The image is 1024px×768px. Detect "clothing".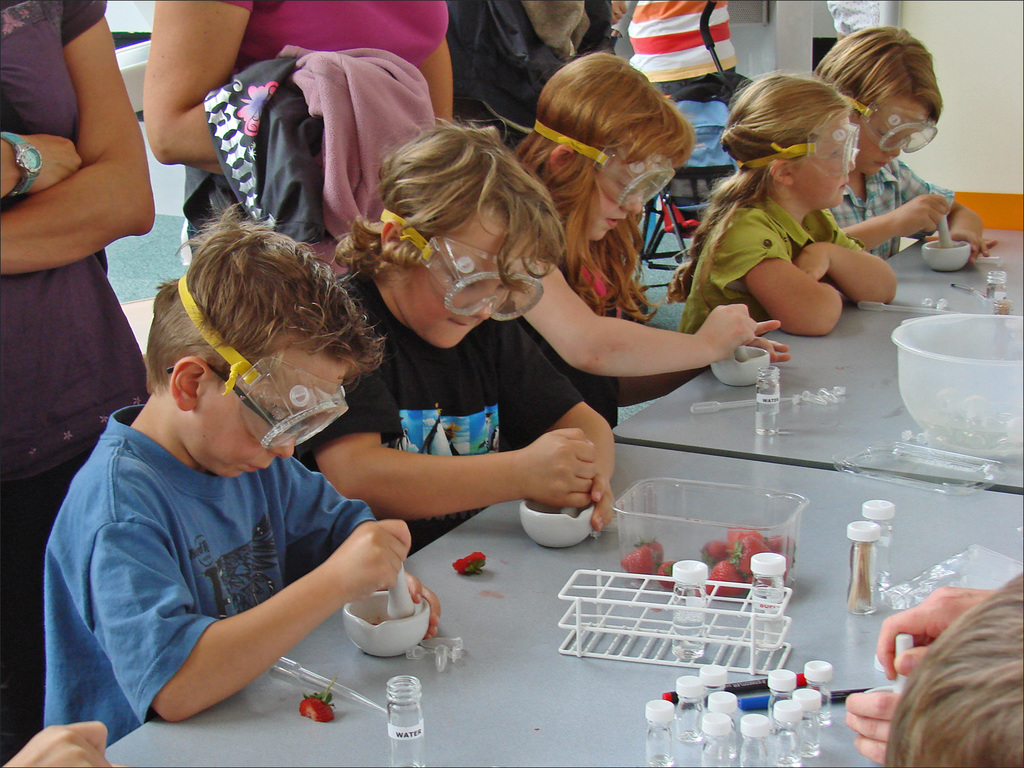
Detection: <region>520, 266, 621, 430</region>.
